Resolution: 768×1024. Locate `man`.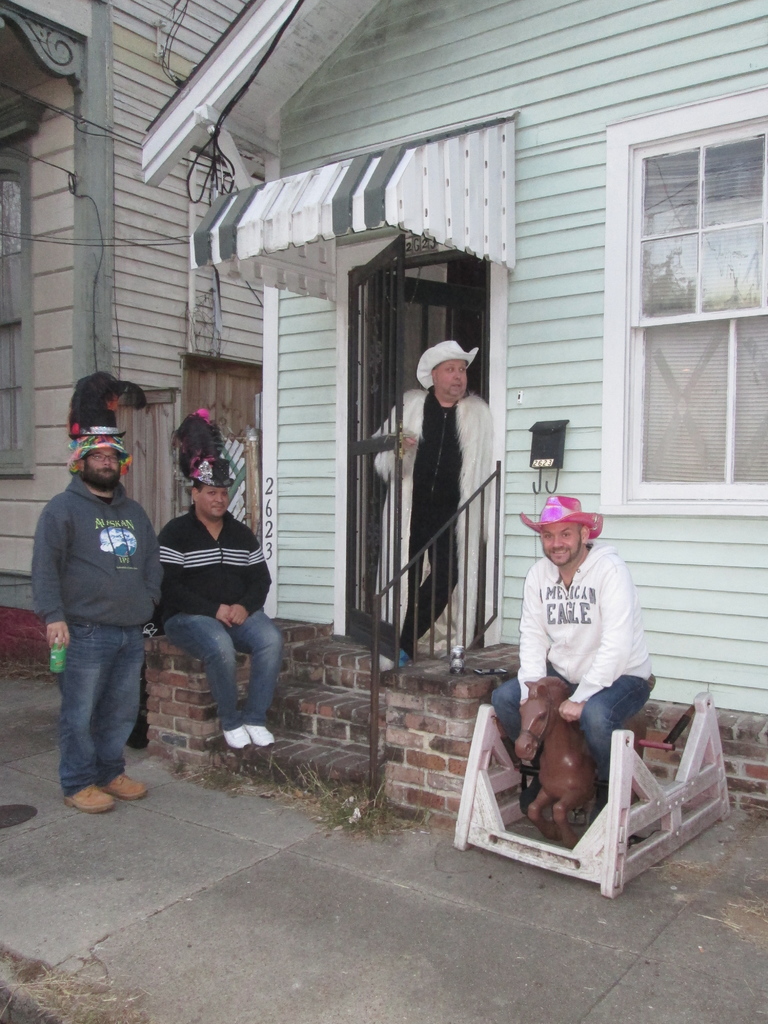
(373, 340, 488, 674).
